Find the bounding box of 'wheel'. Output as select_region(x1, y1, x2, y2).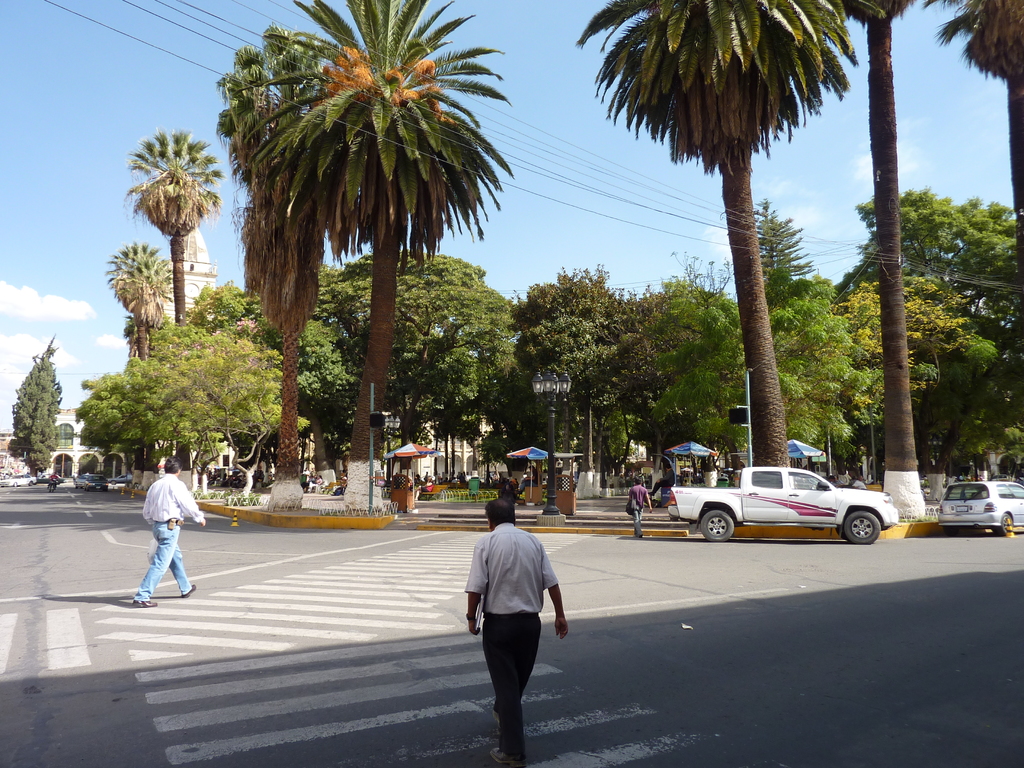
select_region(993, 511, 1016, 537).
